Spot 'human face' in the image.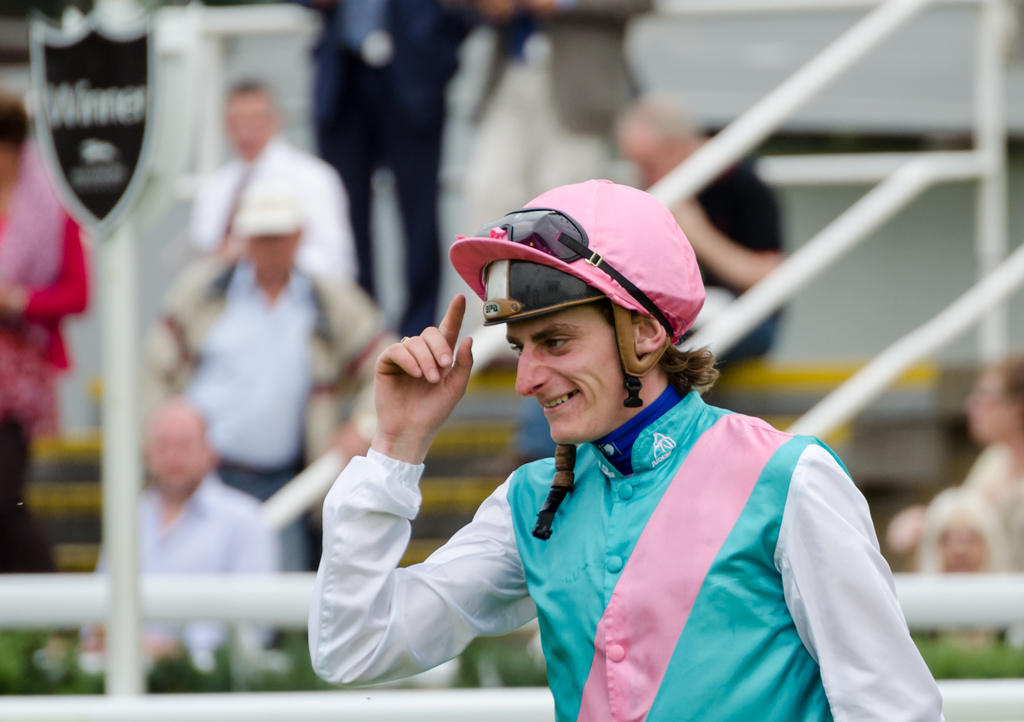
'human face' found at 228,96,278,156.
